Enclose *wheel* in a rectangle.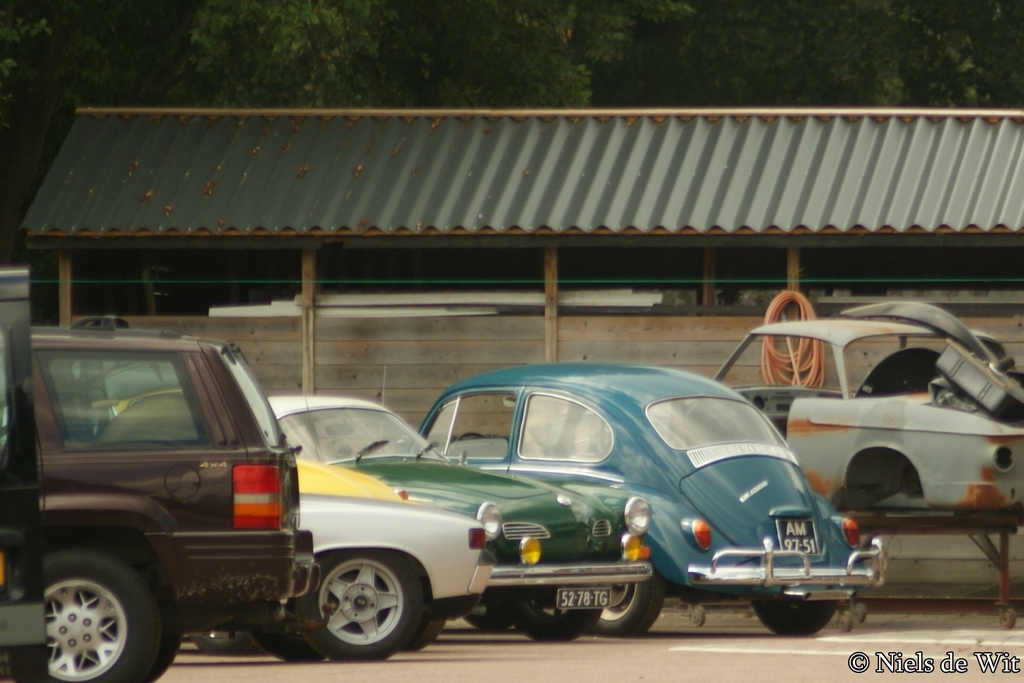
crop(454, 433, 489, 452).
